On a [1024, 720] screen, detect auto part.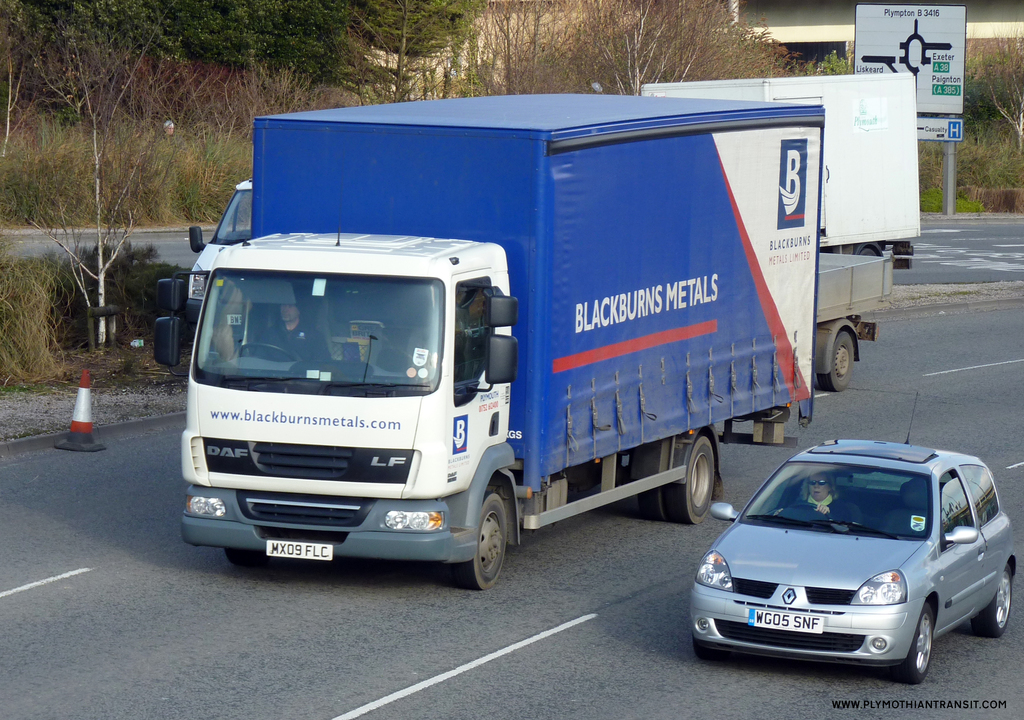
box=[170, 390, 479, 570].
